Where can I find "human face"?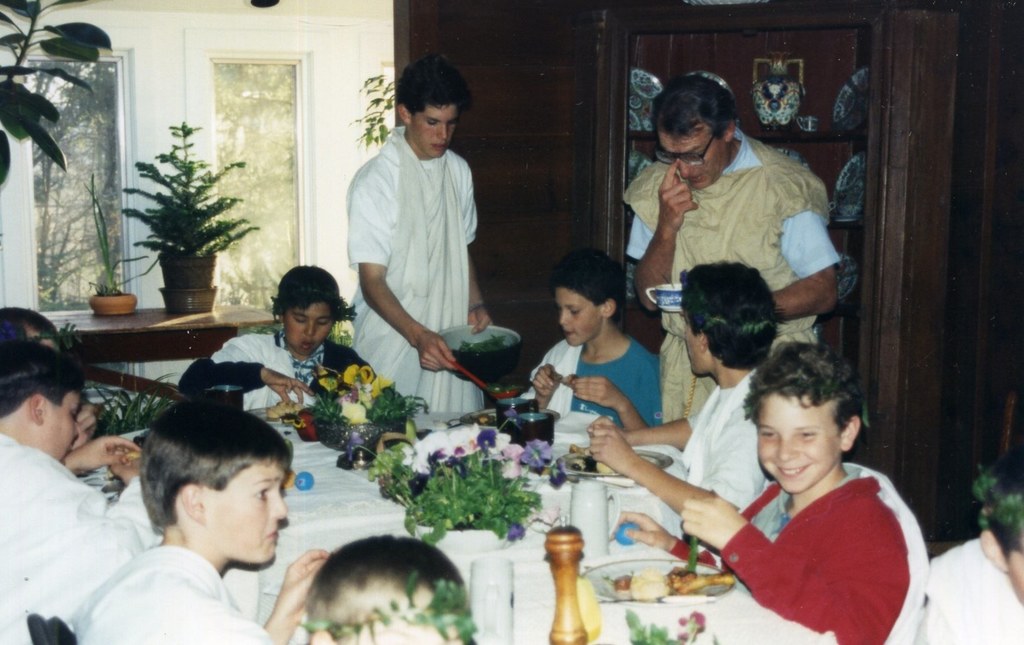
You can find it at (left=1007, top=556, right=1023, bottom=592).
